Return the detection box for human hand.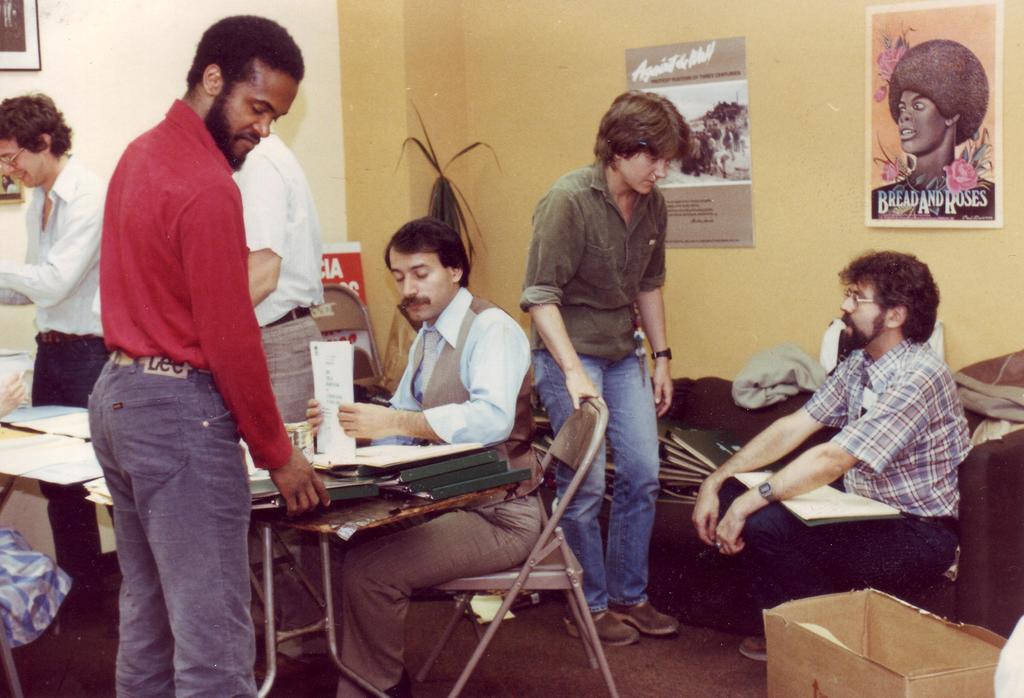
BBox(653, 360, 676, 417).
